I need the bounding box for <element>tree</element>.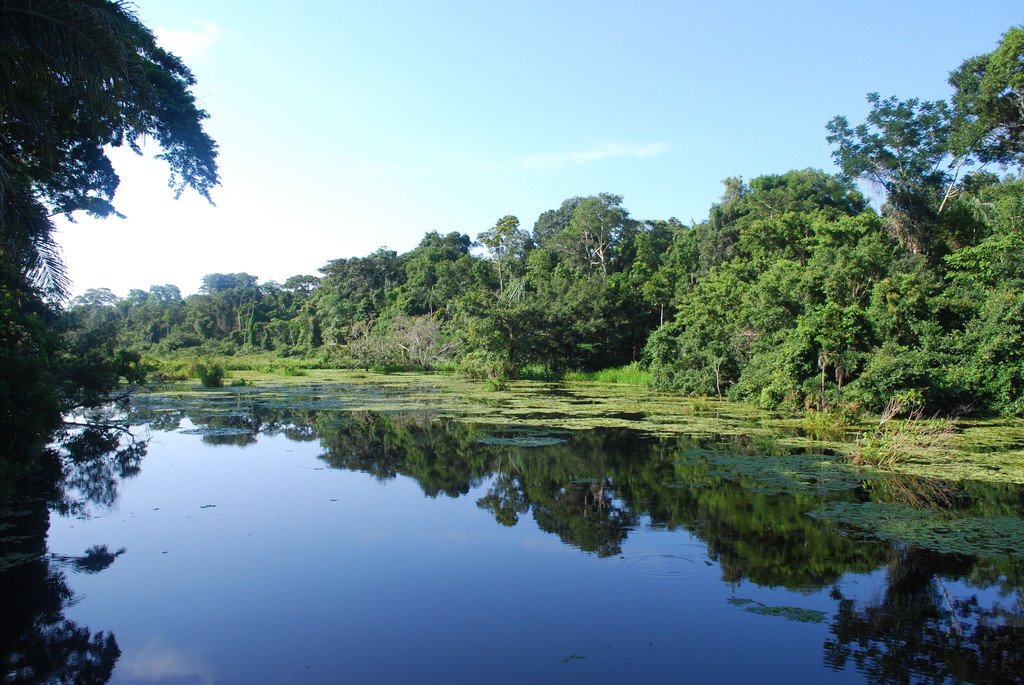
Here it is: select_region(107, 282, 138, 361).
